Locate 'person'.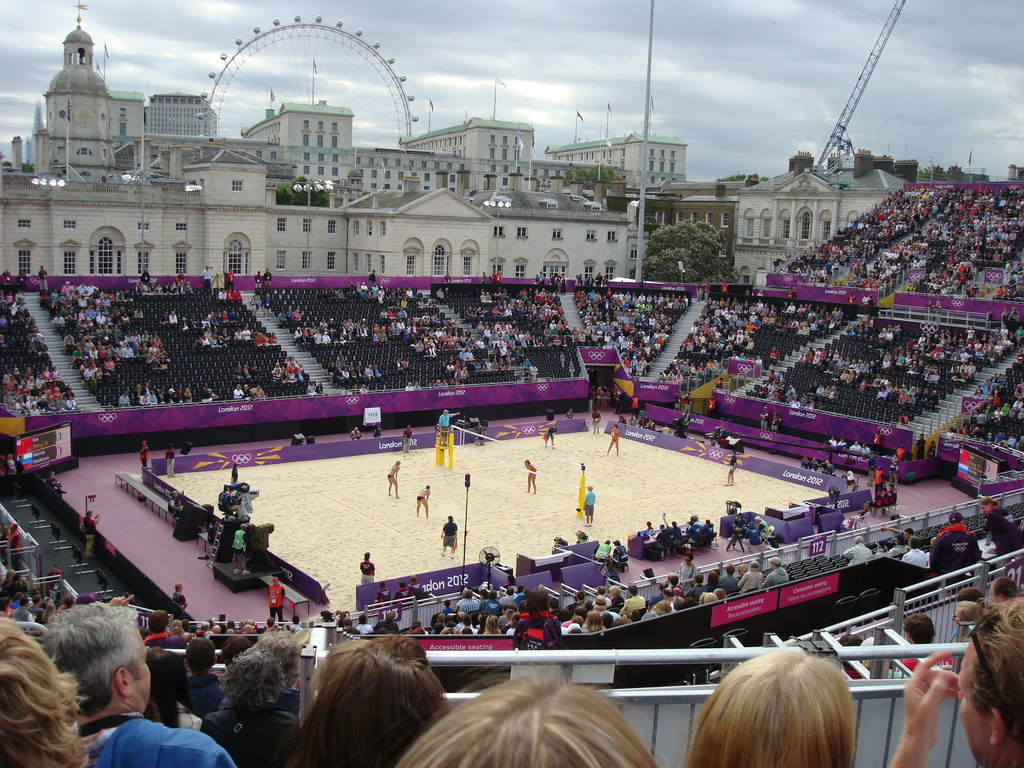
Bounding box: l=559, t=275, r=571, b=294.
